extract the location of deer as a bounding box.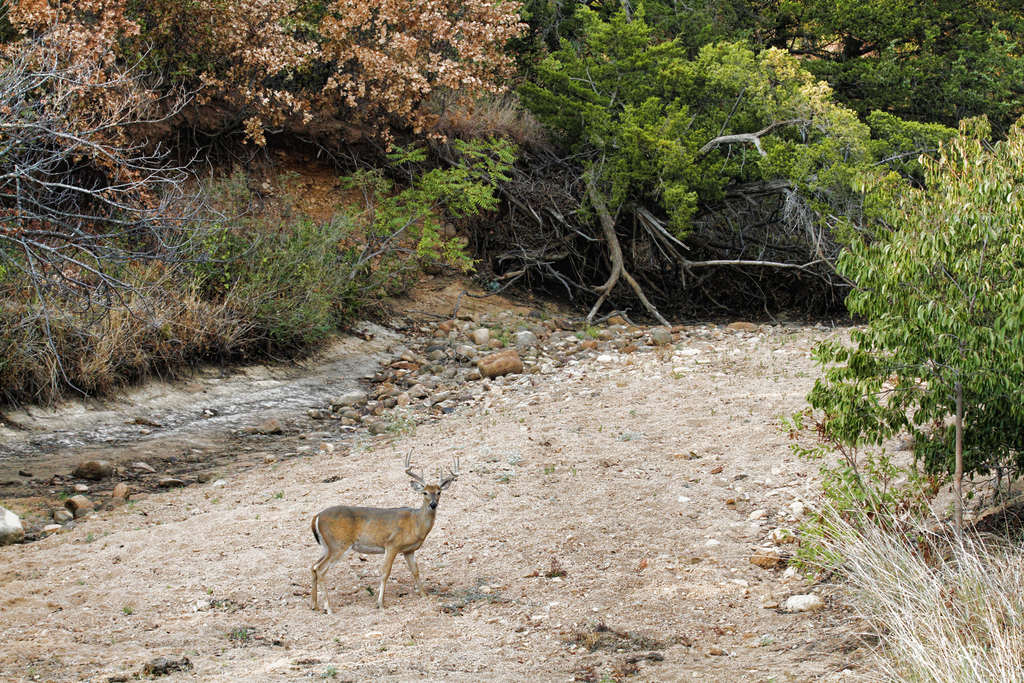
{"left": 312, "top": 450, "right": 459, "bottom": 612}.
